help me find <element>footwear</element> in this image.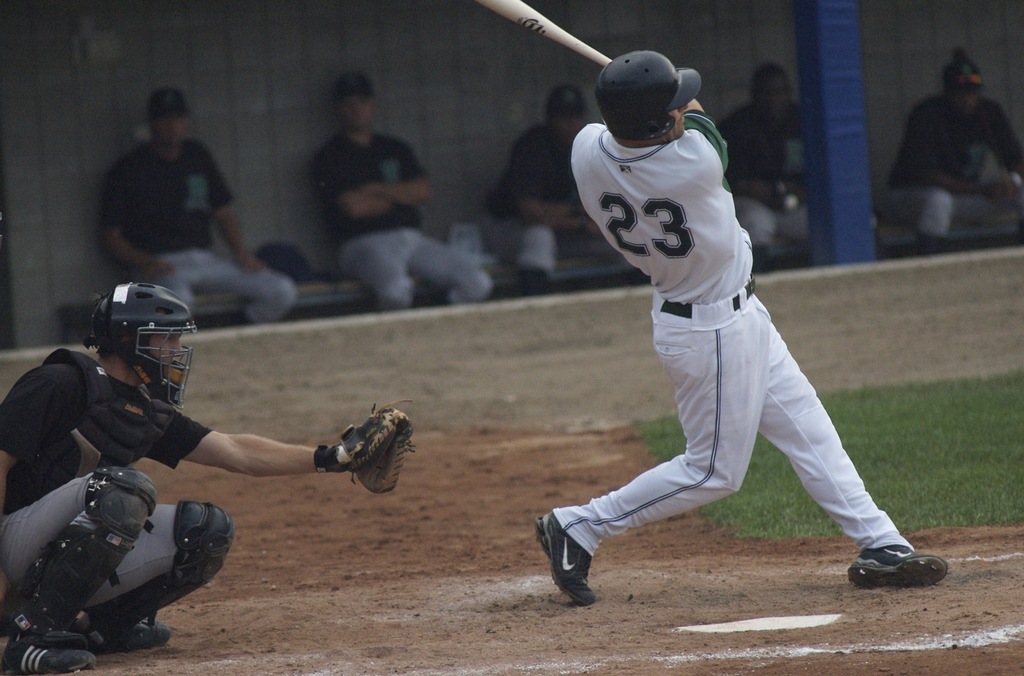
Found it: locate(69, 625, 165, 657).
